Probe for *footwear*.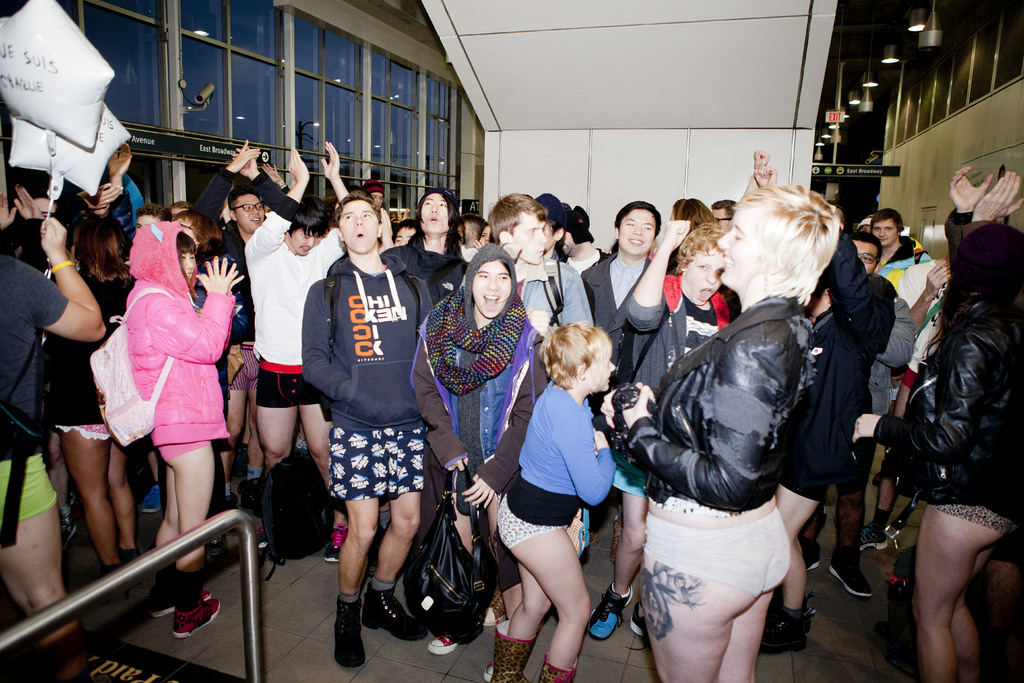
Probe result: 591, 588, 632, 641.
